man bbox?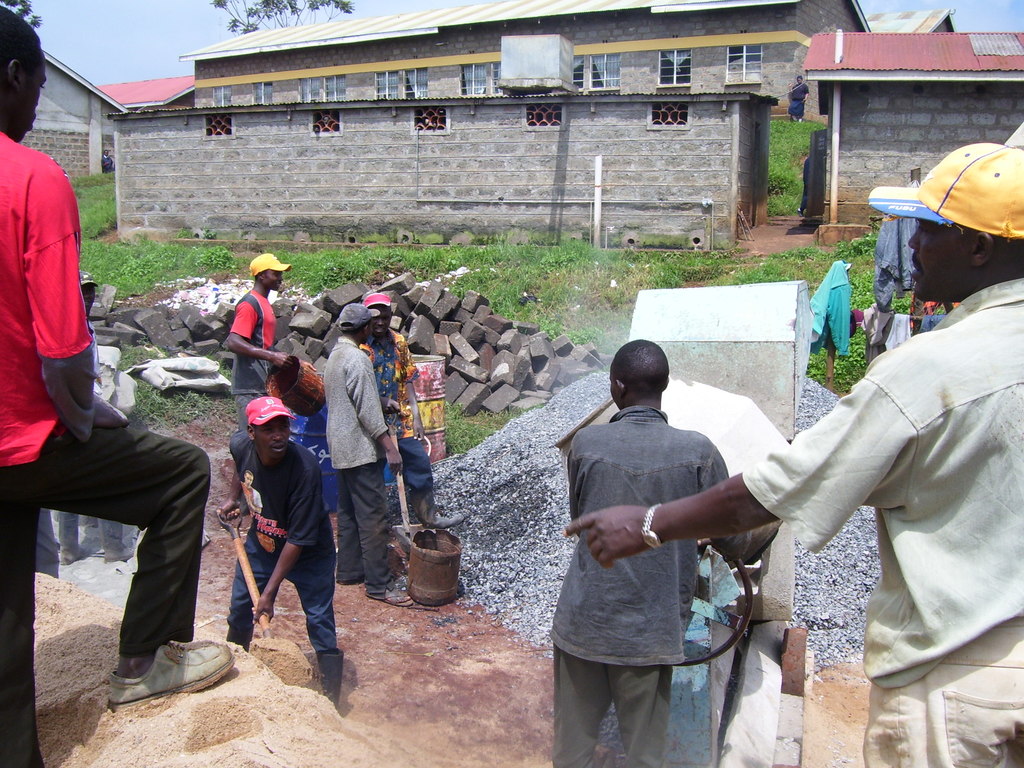
bbox=(219, 396, 346, 709)
